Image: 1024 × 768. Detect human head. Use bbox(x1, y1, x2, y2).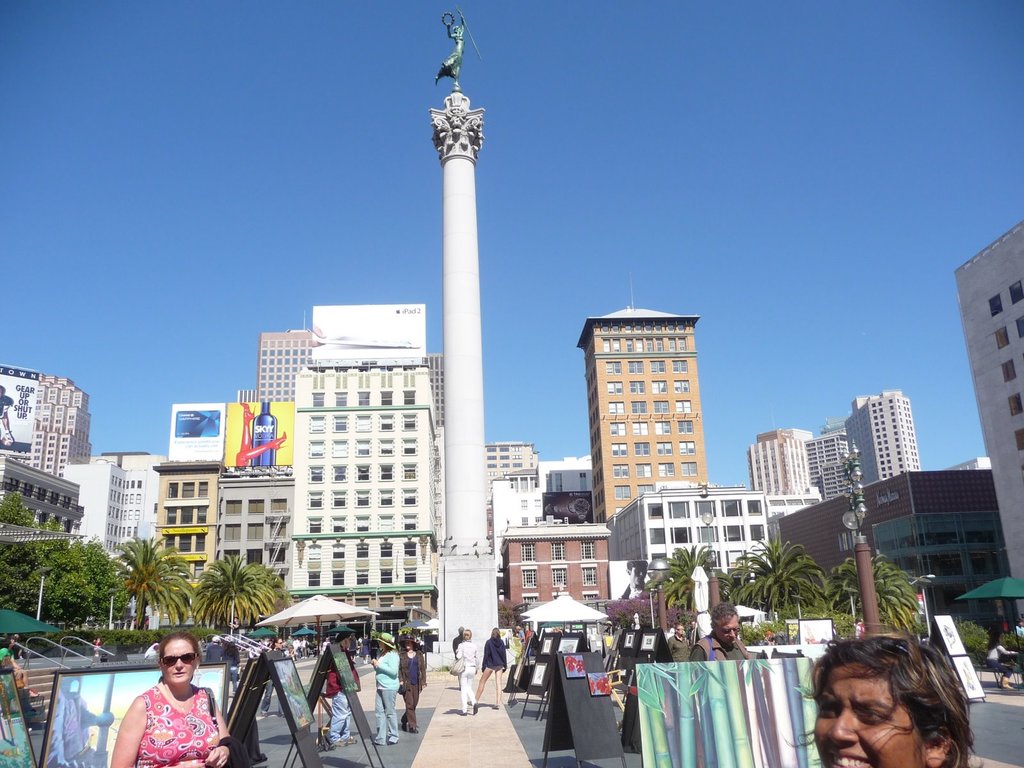
bbox(989, 633, 1001, 644).
